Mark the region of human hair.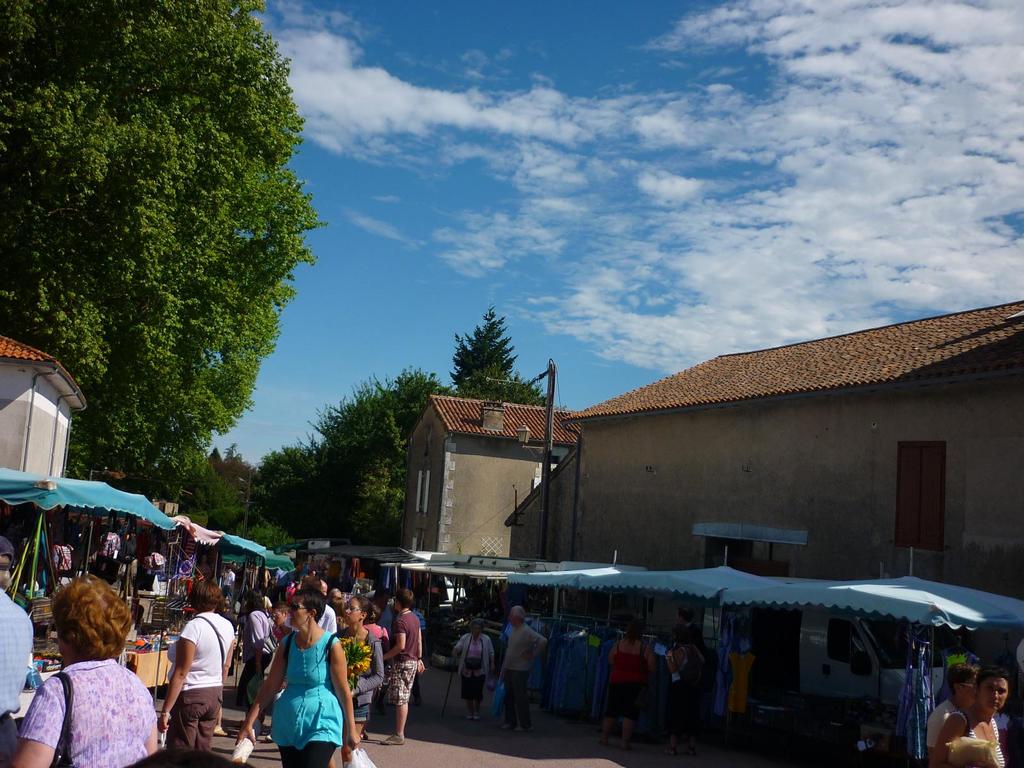
Region: BBox(50, 575, 130, 662).
